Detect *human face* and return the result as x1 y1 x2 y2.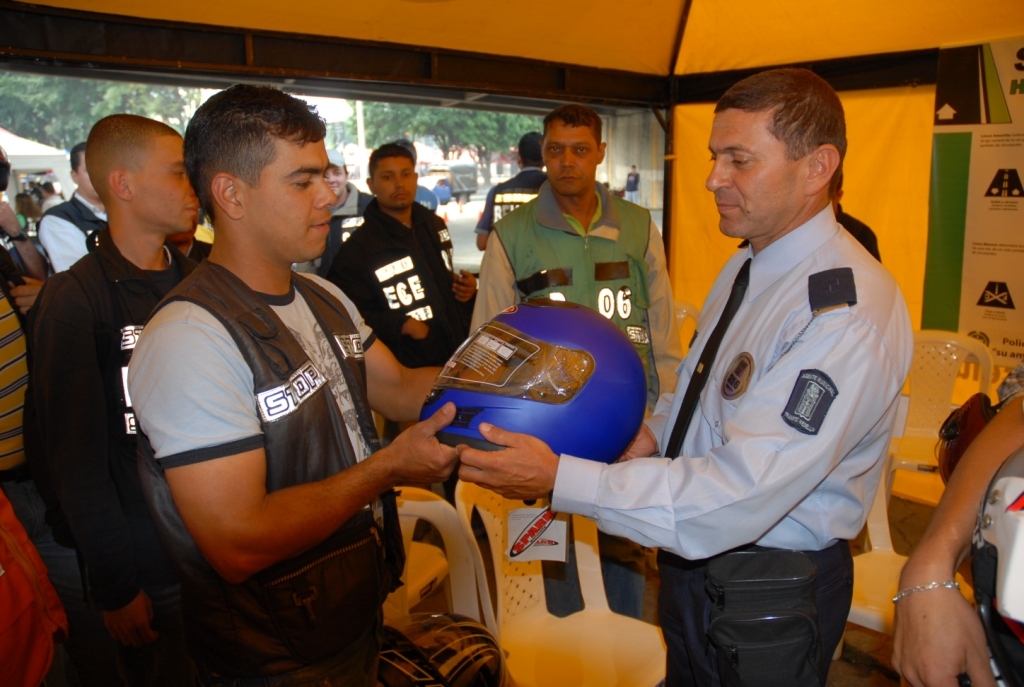
241 129 334 264.
